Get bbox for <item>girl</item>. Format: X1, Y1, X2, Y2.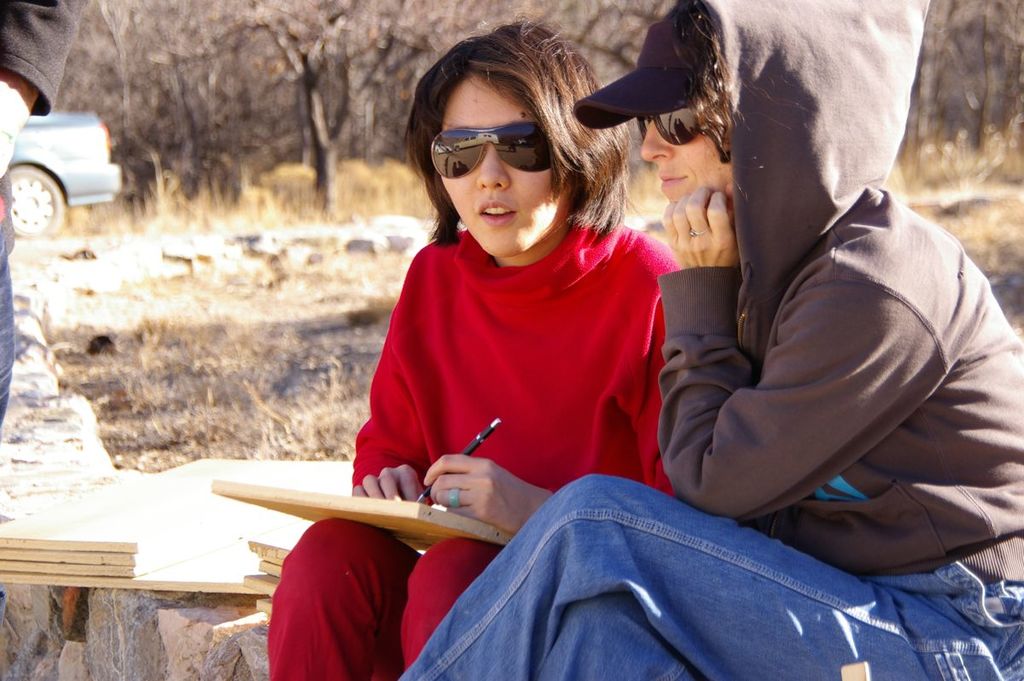
271, 14, 684, 680.
